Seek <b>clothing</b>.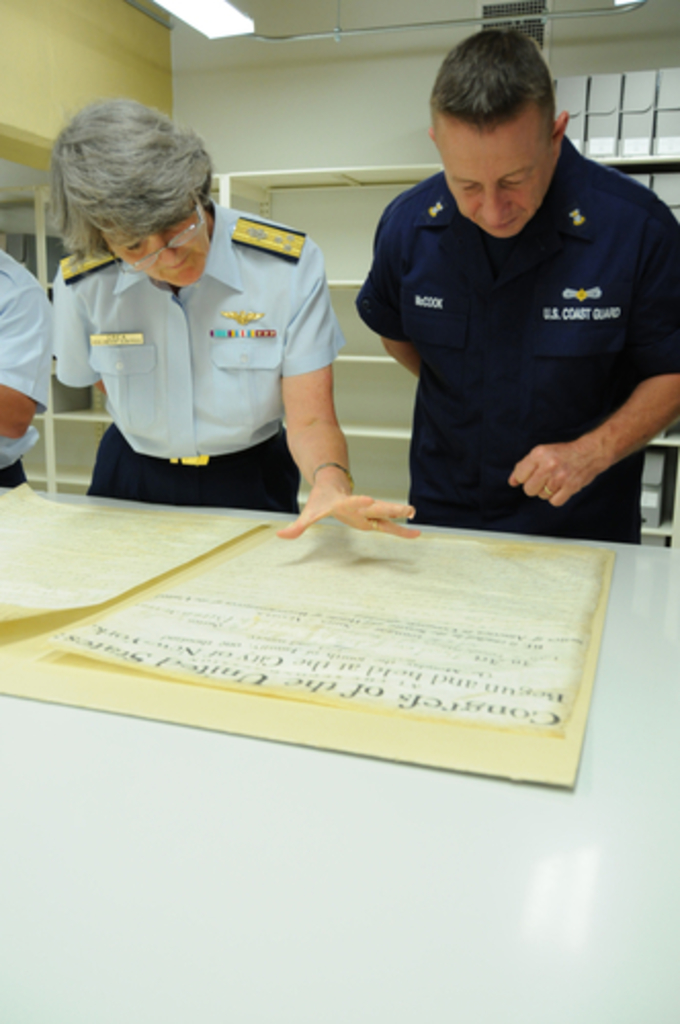
x1=0 y1=242 x2=55 y2=500.
